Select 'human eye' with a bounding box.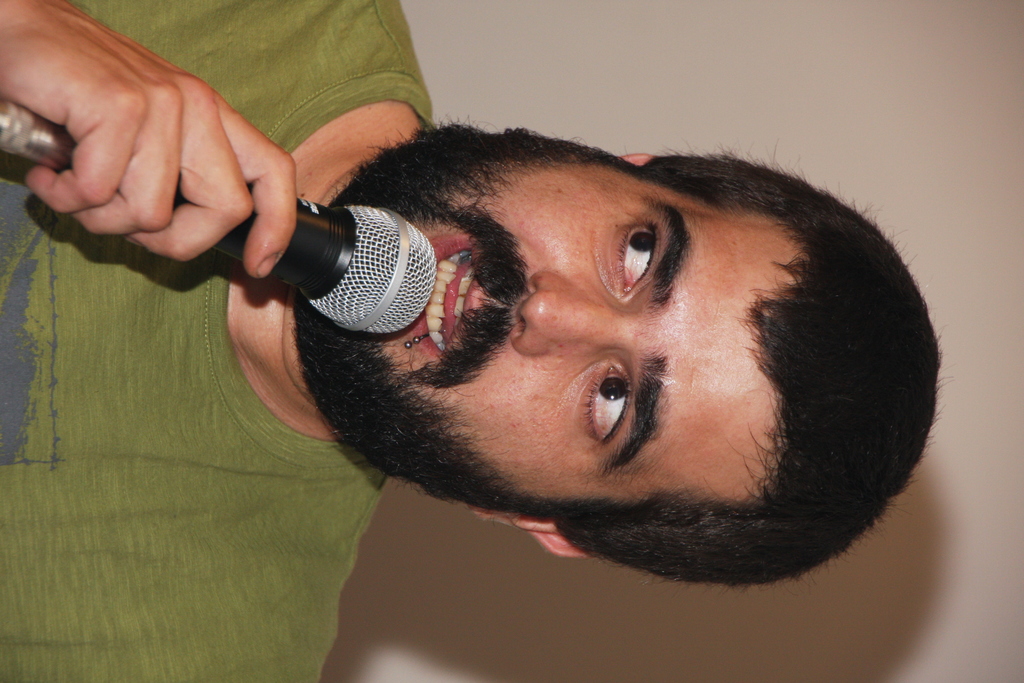
<box>610,216,661,295</box>.
